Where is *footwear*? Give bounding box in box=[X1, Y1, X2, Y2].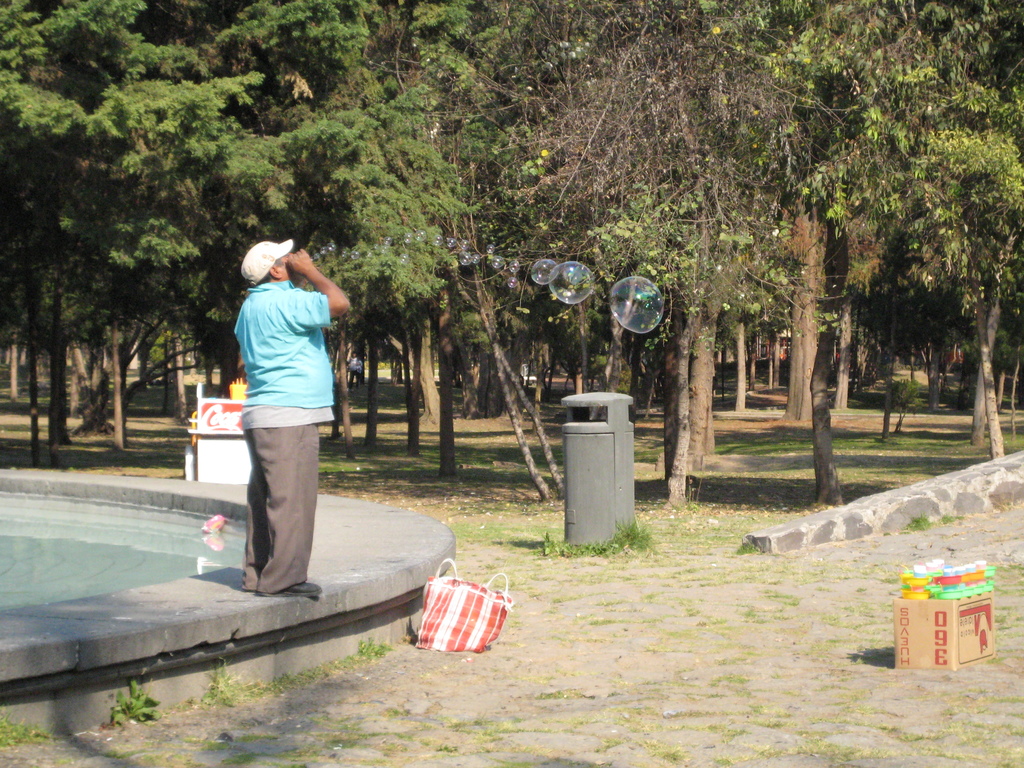
box=[258, 579, 321, 593].
